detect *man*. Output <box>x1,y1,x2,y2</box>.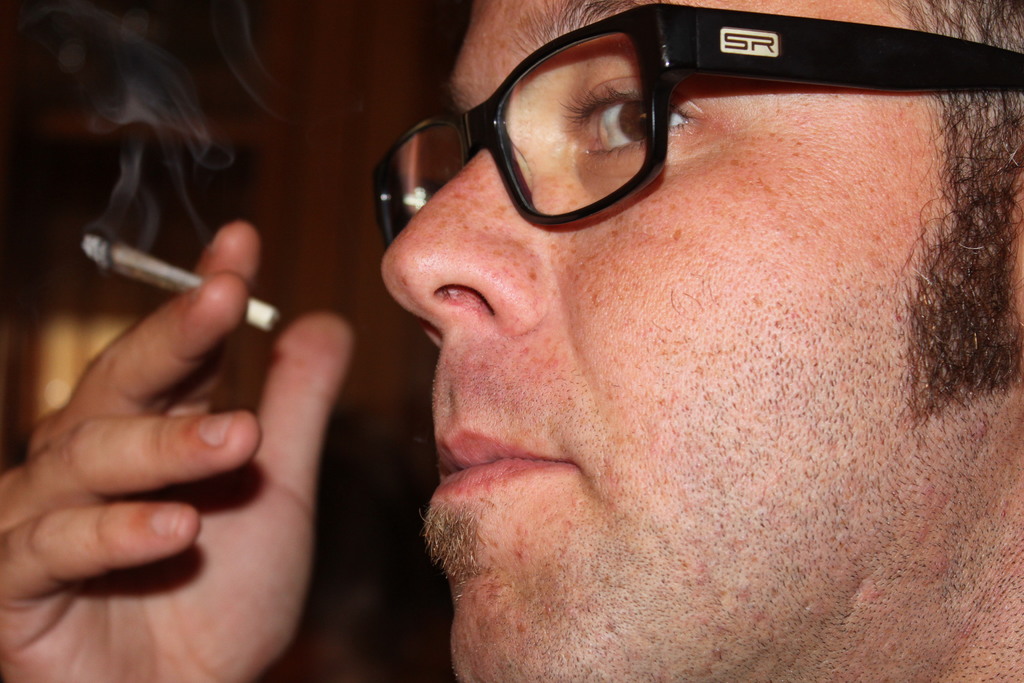
<box>10,0,1023,682</box>.
